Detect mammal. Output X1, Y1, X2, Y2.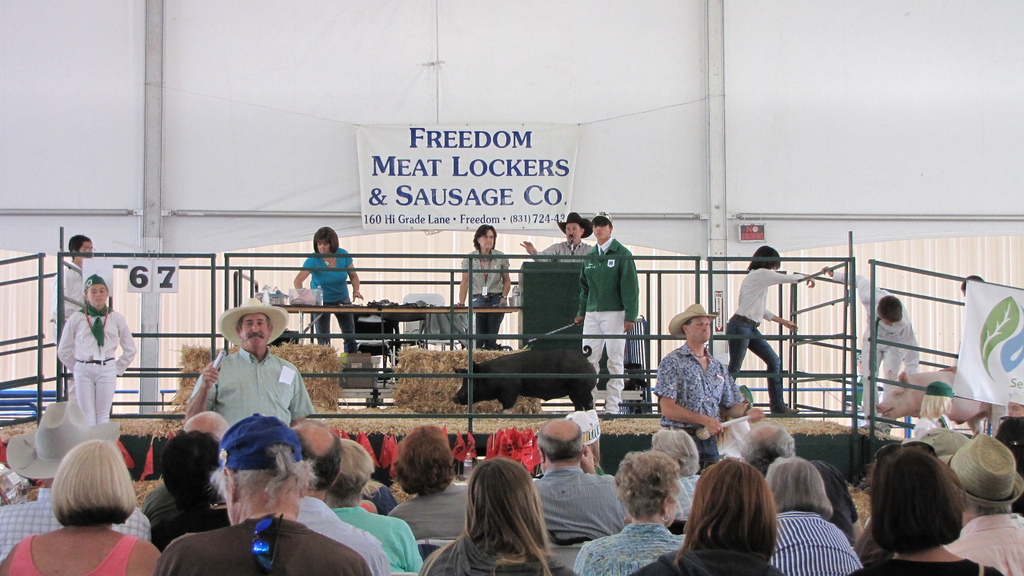
288, 225, 362, 351.
